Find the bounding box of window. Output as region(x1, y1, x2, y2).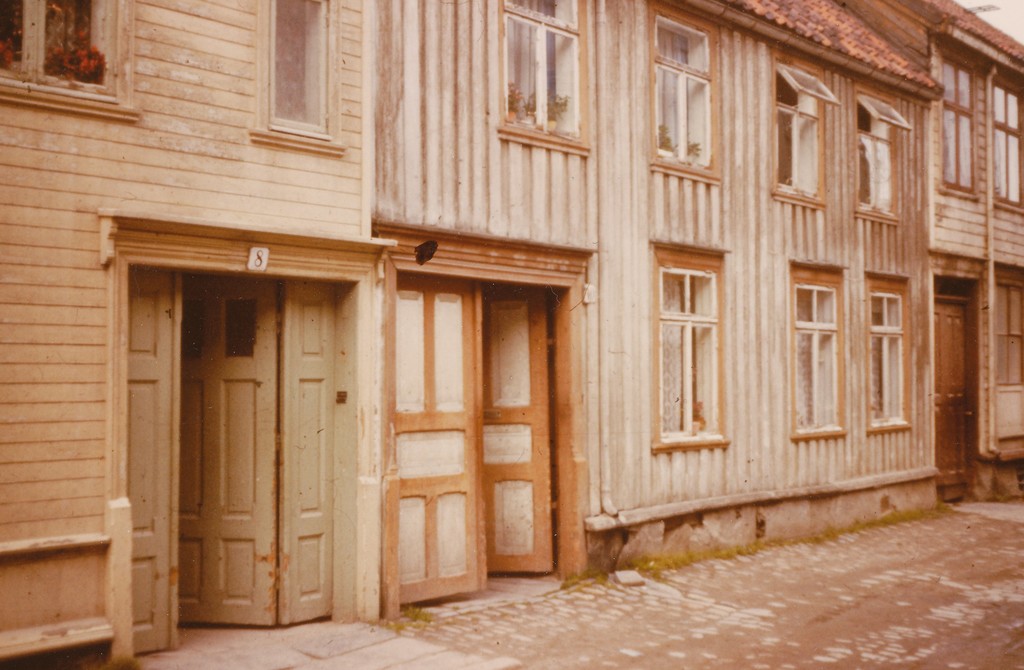
region(870, 293, 904, 331).
